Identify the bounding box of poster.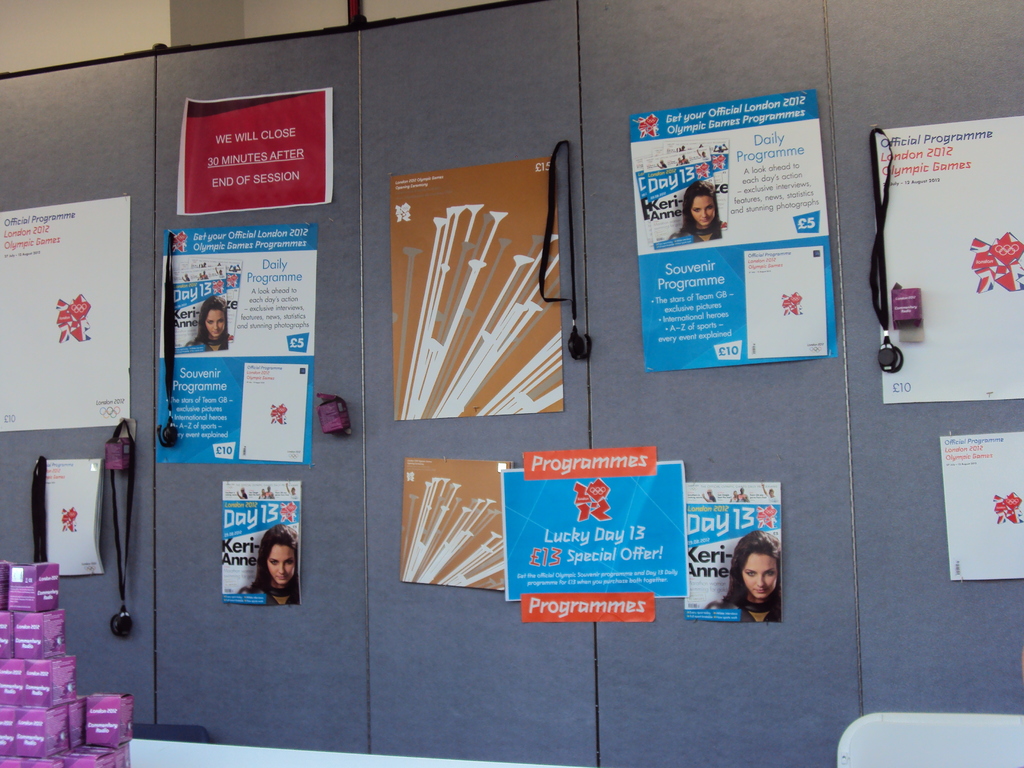
l=398, t=457, r=511, b=589.
